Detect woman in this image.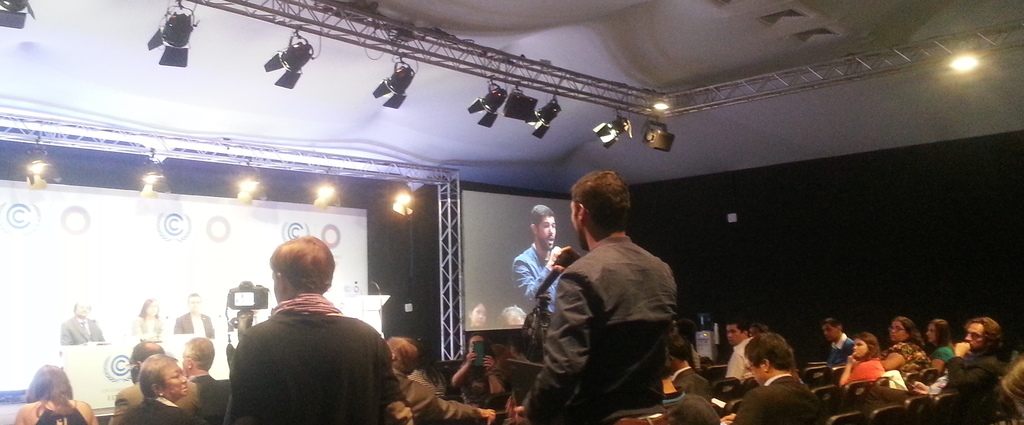
Detection: bbox=(924, 313, 957, 374).
